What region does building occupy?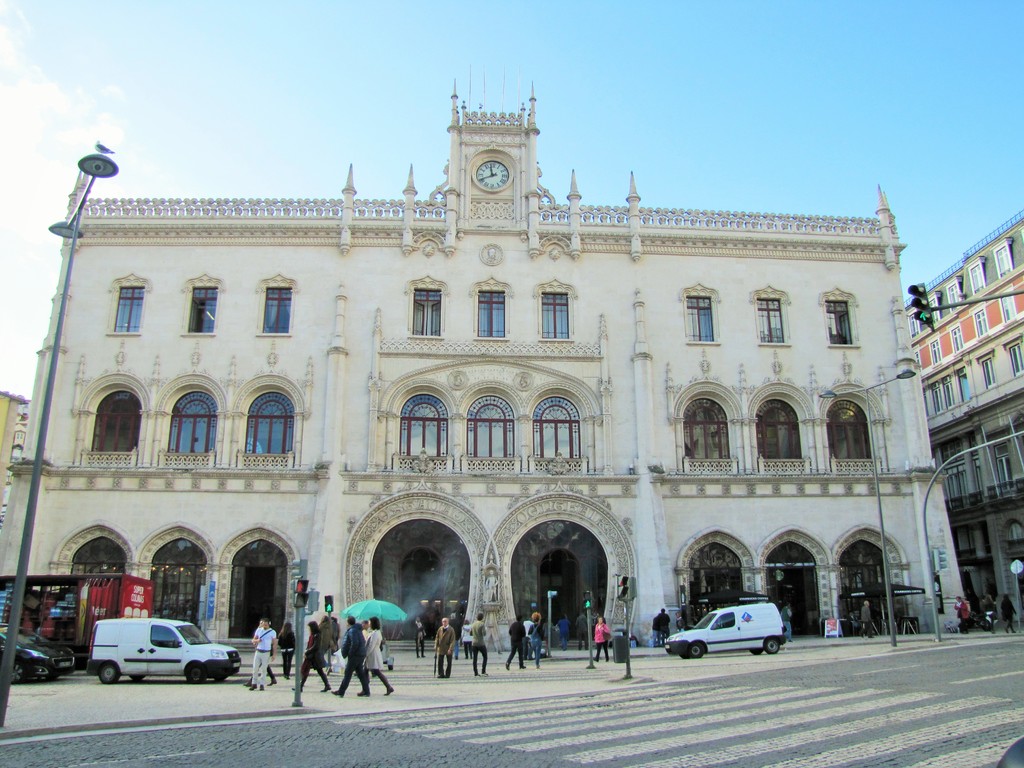
box(900, 208, 1023, 634).
